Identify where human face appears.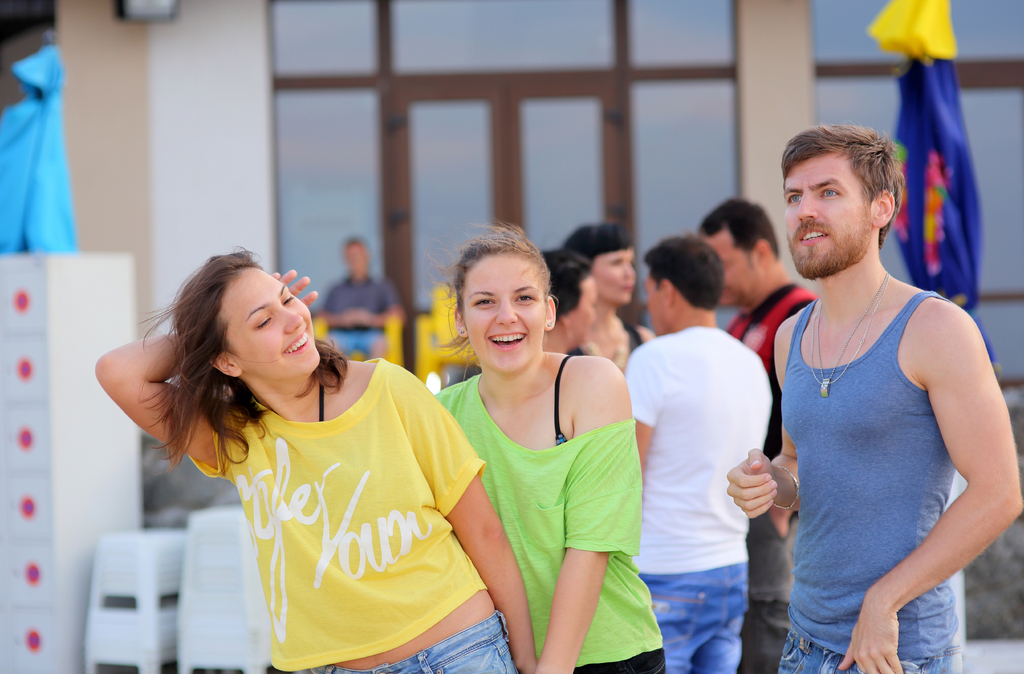
Appears at 456/244/552/364.
